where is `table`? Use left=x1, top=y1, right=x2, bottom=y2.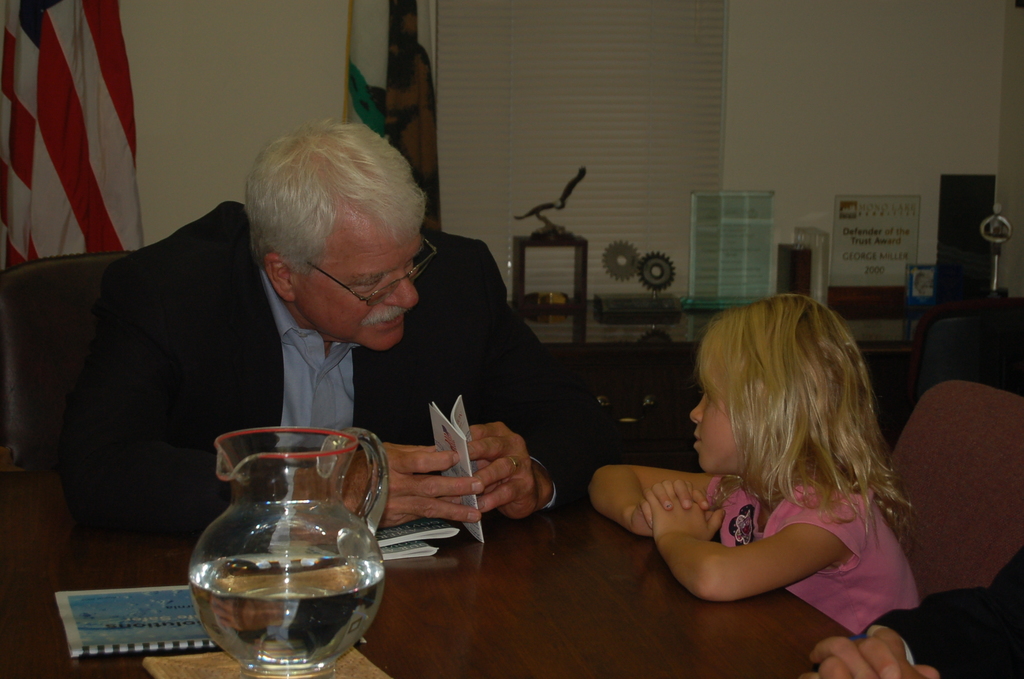
left=1, top=438, right=937, bottom=678.
